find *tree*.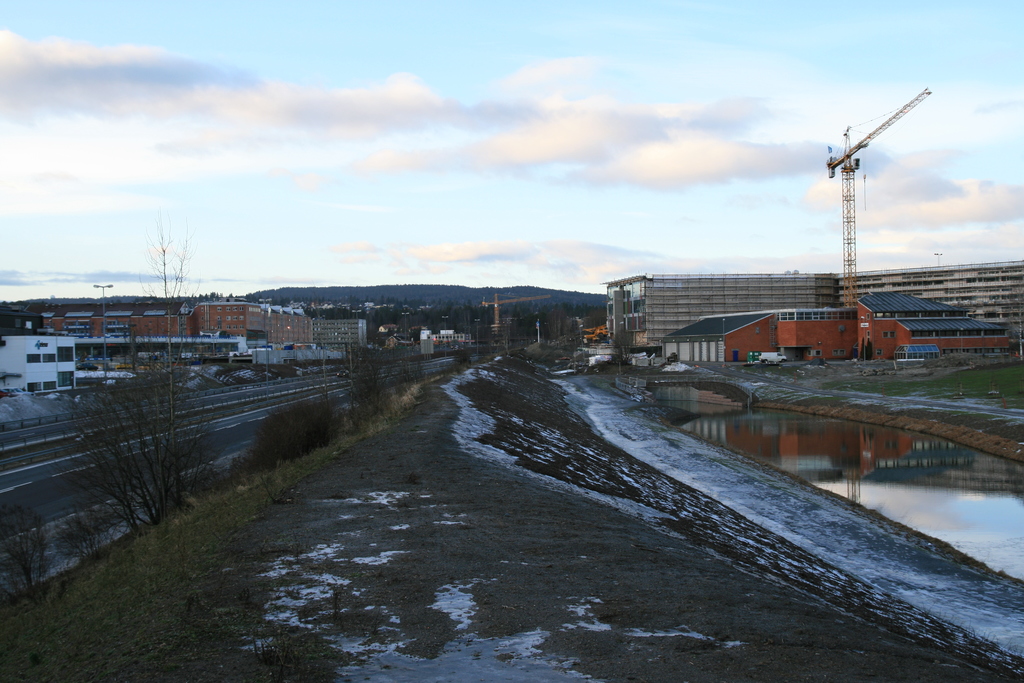
box(332, 331, 418, 445).
